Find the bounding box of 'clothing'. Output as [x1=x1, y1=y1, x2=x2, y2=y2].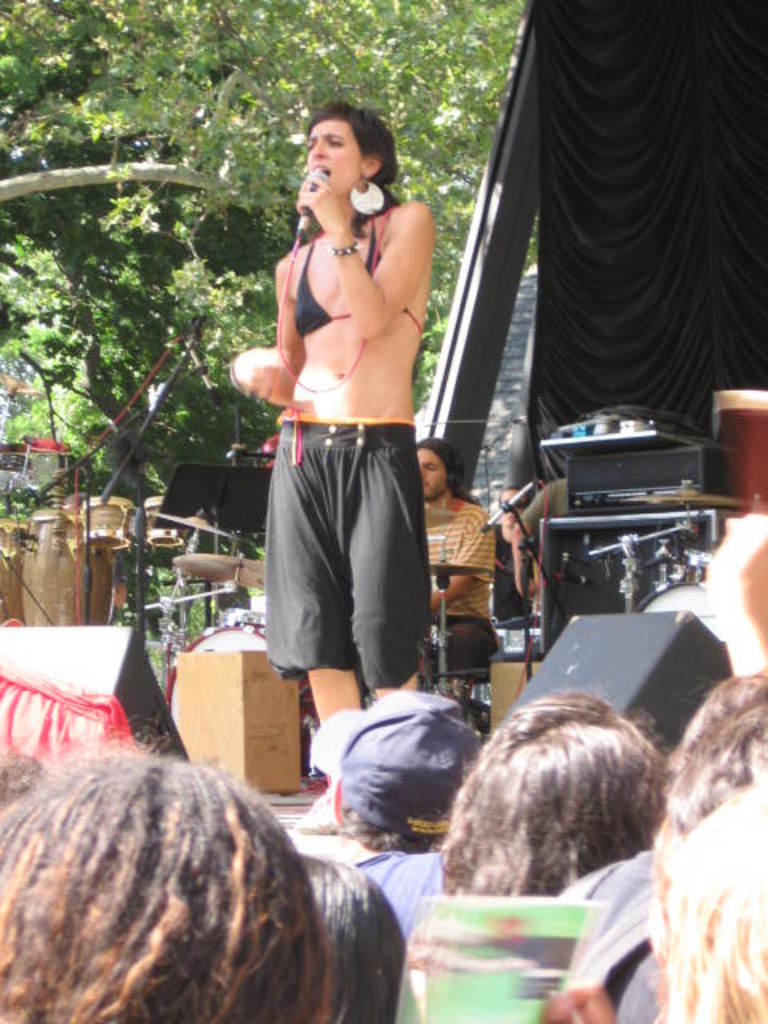
[x1=259, y1=416, x2=466, y2=701].
